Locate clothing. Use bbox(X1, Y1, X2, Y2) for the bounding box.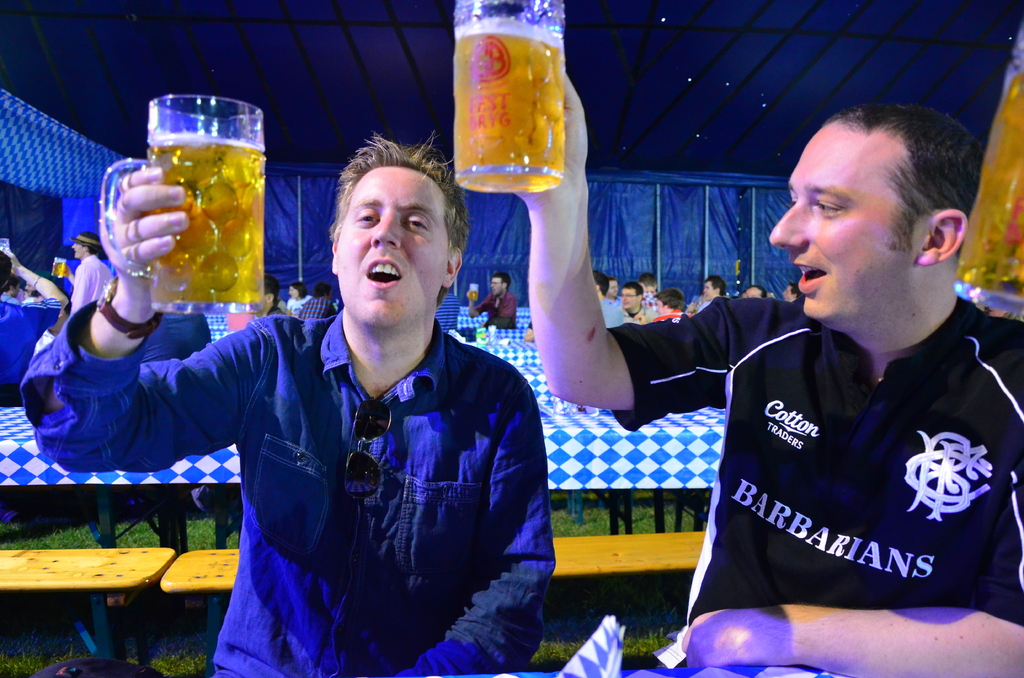
bbox(0, 285, 60, 398).
